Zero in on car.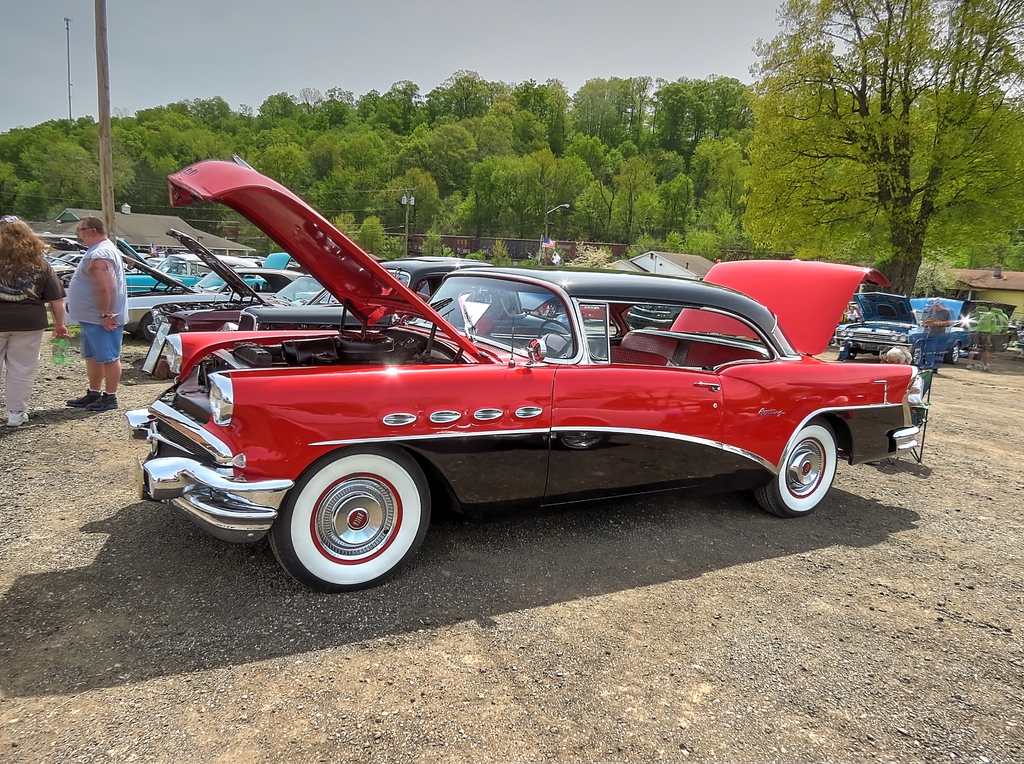
Zeroed in: <region>834, 293, 973, 368</region>.
